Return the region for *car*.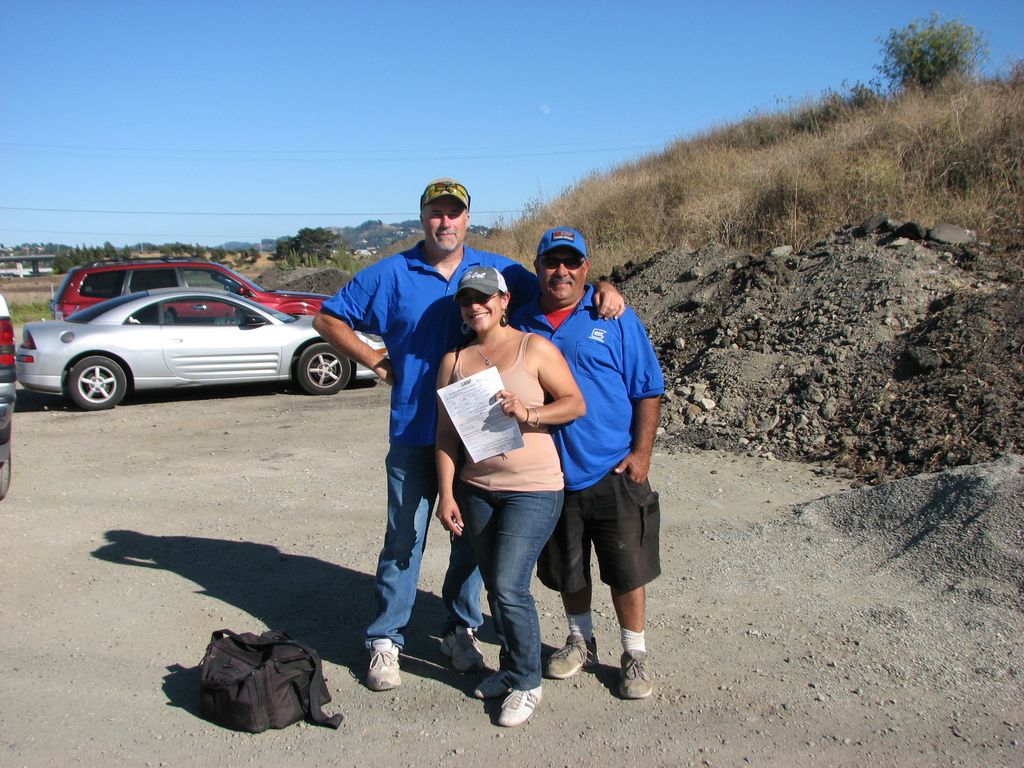
Rect(0, 298, 17, 497).
